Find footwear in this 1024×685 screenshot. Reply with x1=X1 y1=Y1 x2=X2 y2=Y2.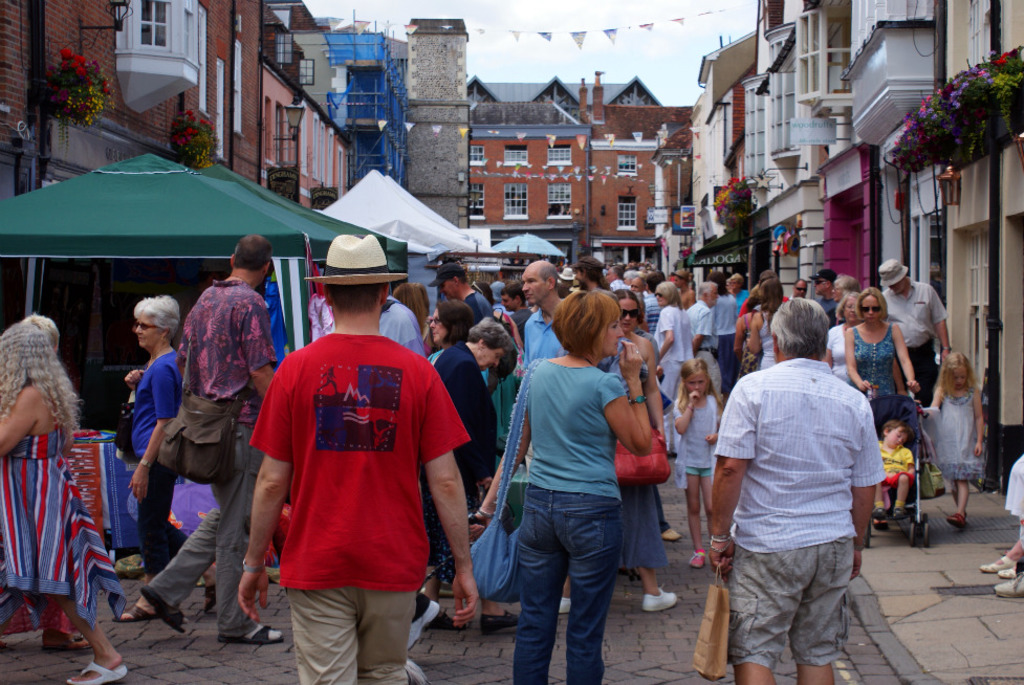
x1=117 y1=594 x2=149 y2=624.
